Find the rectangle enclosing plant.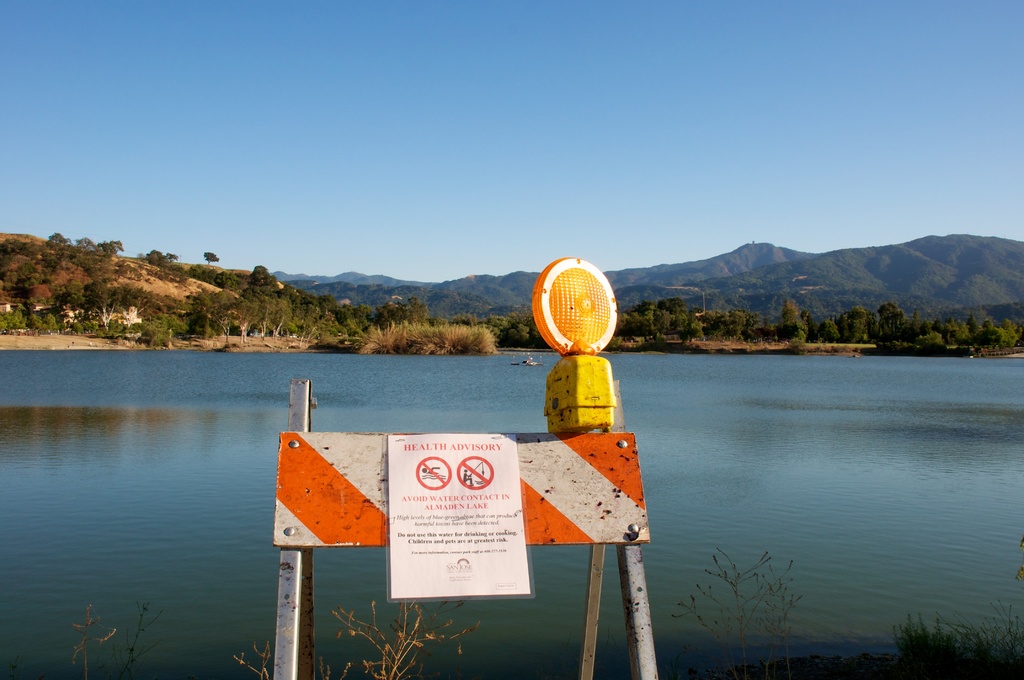
(x1=285, y1=338, x2=300, y2=350).
